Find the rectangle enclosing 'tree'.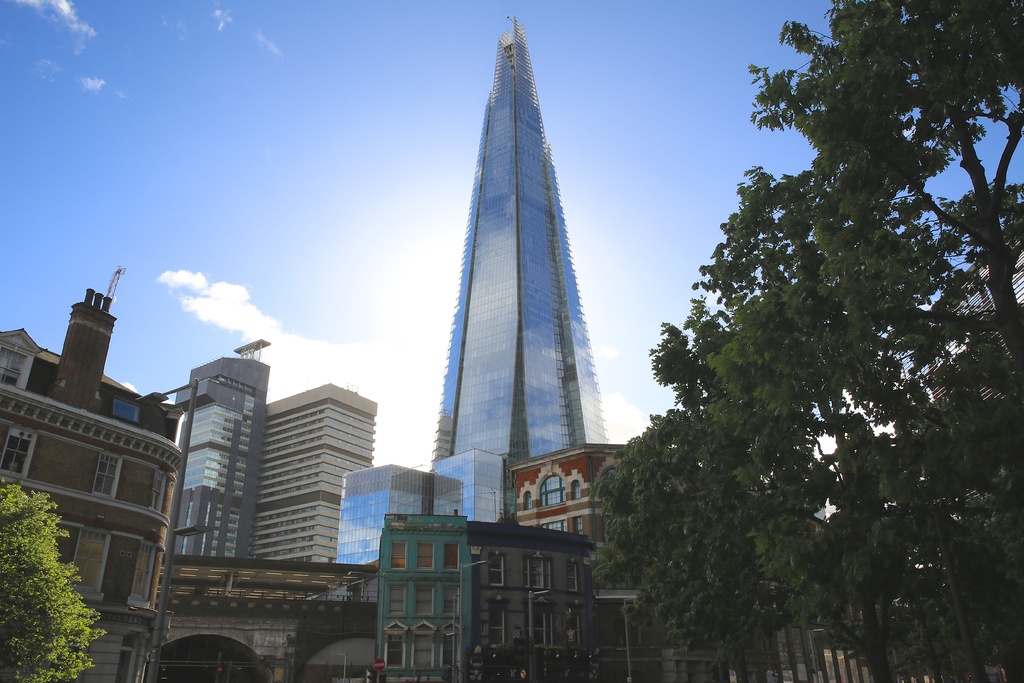
<box>584,0,1023,682</box>.
